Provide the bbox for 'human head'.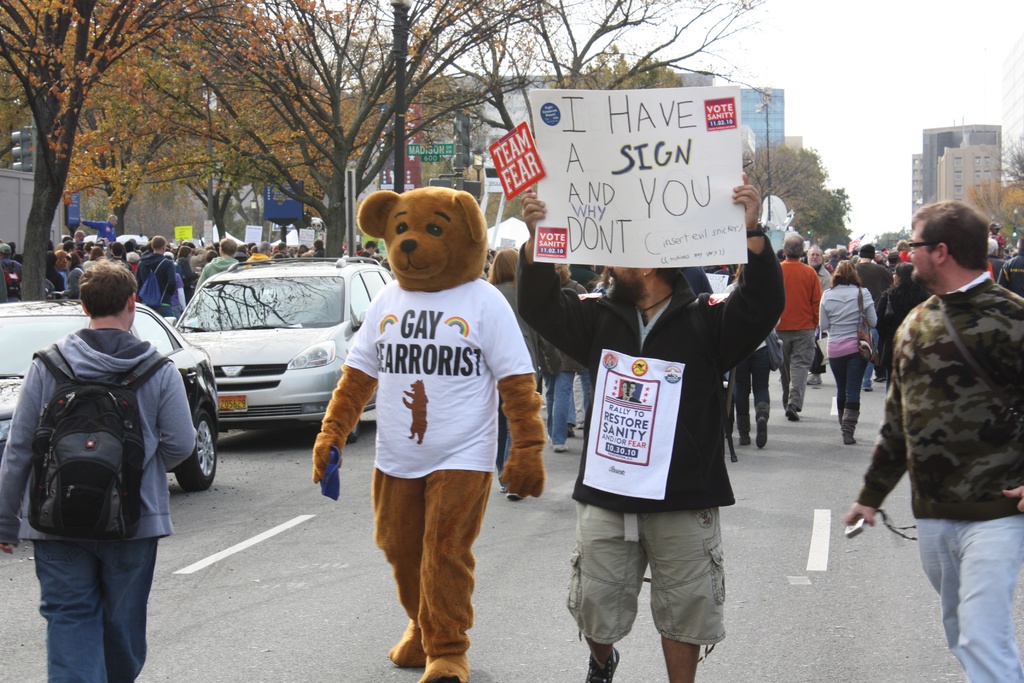
<box>601,264,677,302</box>.
